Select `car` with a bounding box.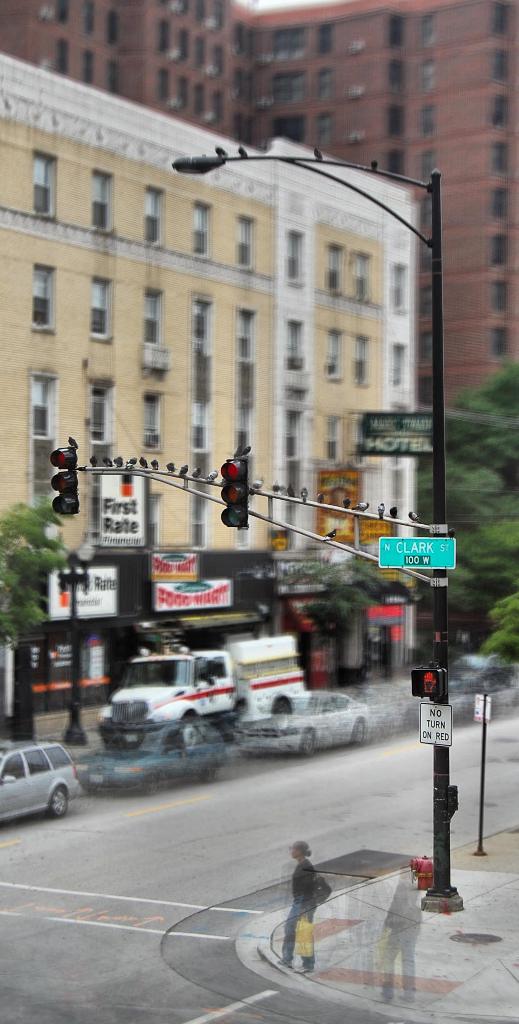
select_region(70, 721, 234, 790).
